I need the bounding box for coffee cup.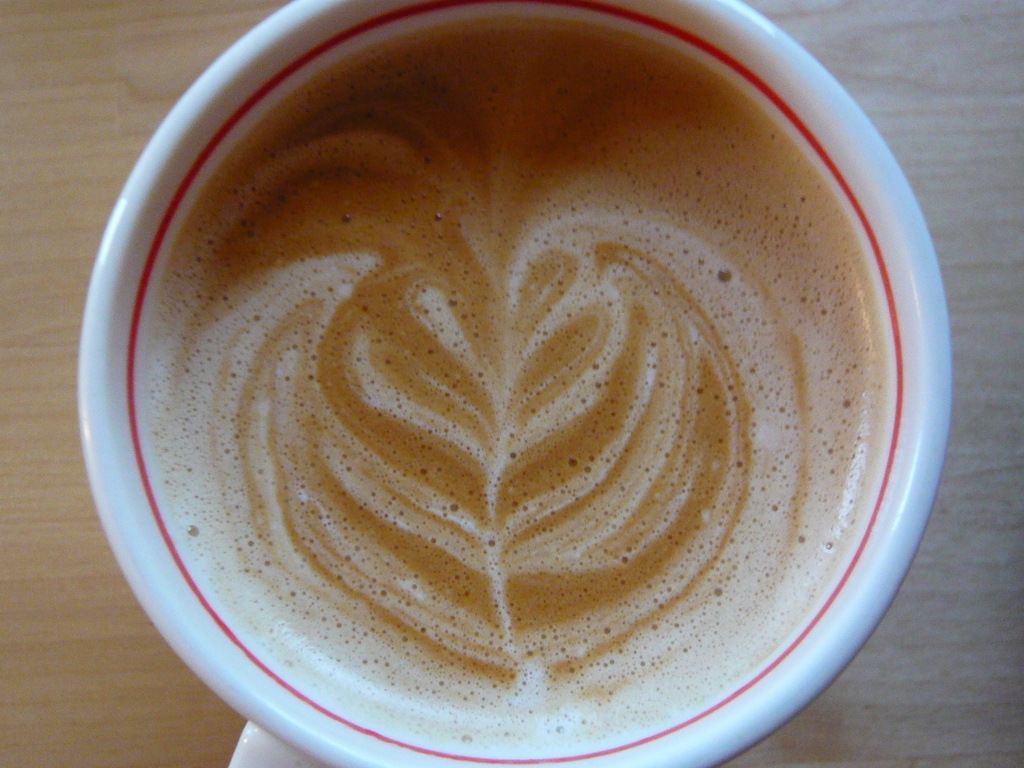
Here it is: <region>75, 0, 957, 767</region>.
